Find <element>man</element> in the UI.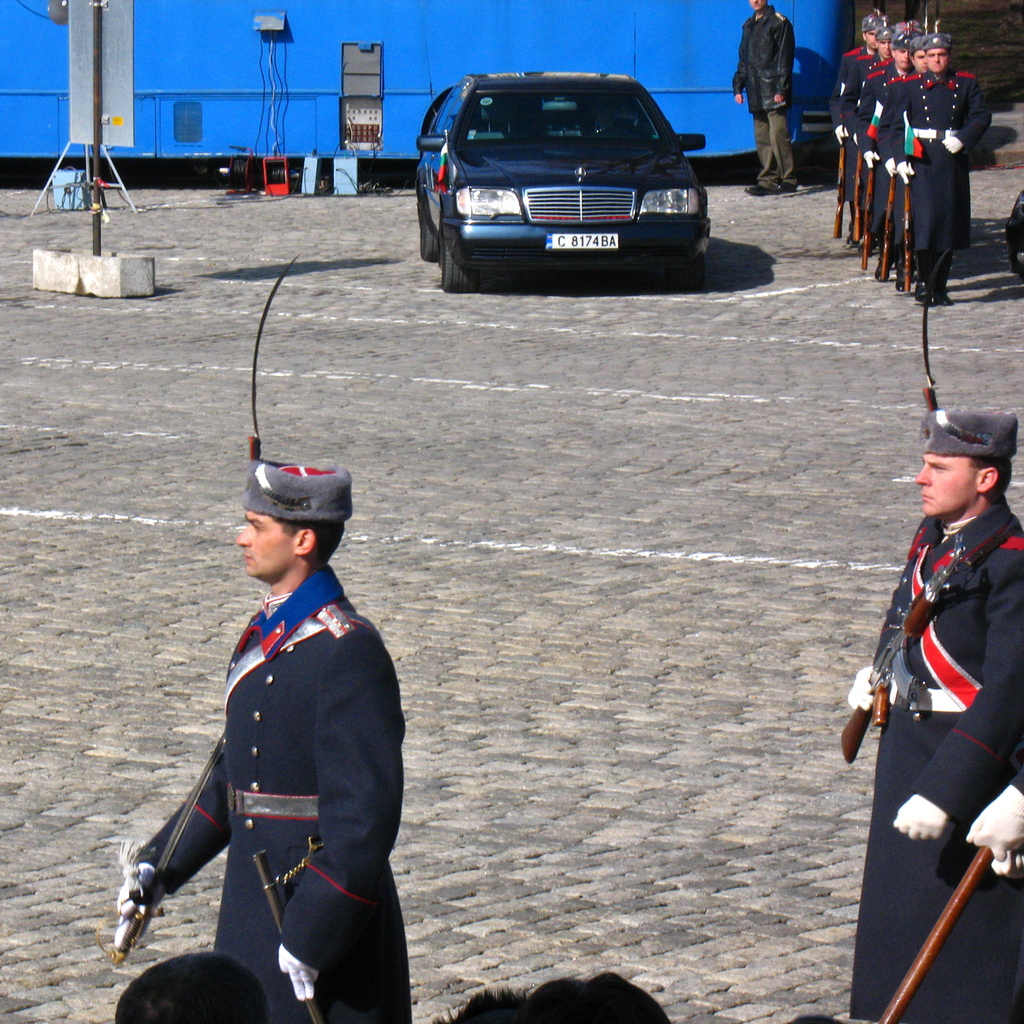
UI element at x1=893 y1=30 x2=996 y2=307.
